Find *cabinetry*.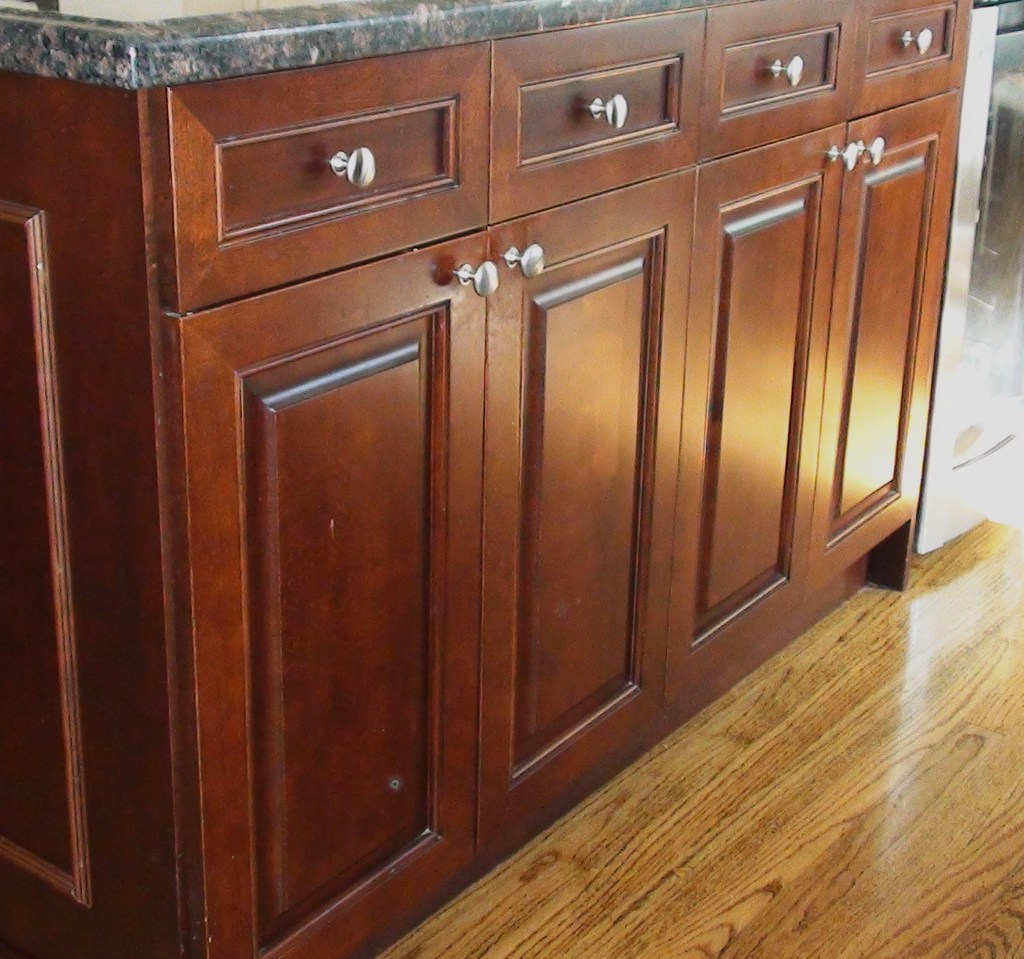
region(702, 2, 855, 160).
